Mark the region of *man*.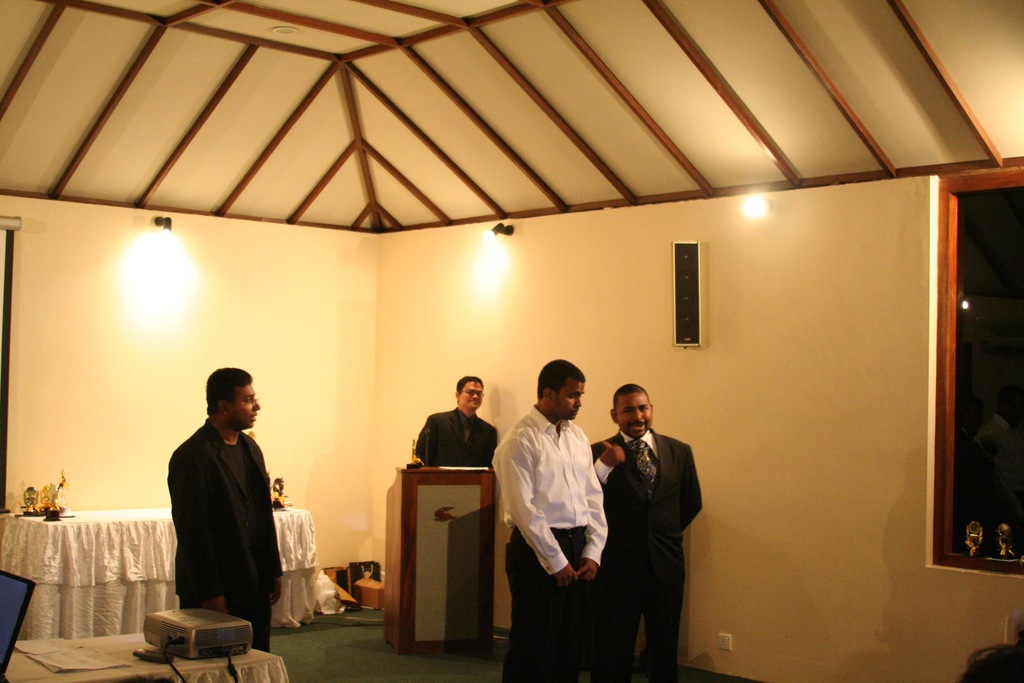
Region: (489, 355, 602, 681).
